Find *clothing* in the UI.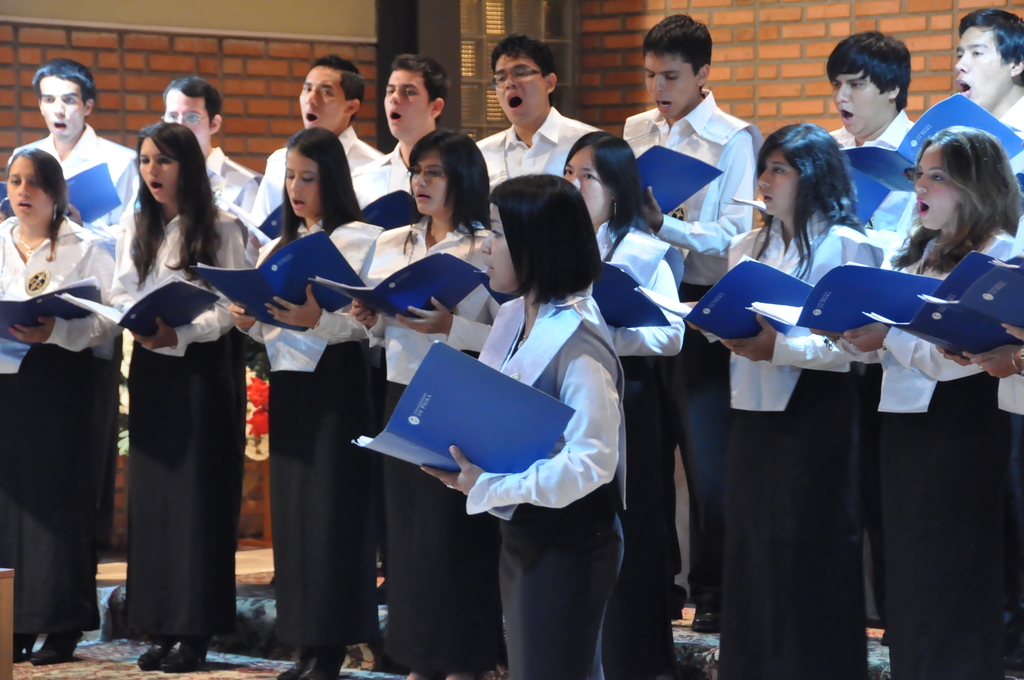
UI element at {"x1": 463, "y1": 289, "x2": 624, "y2": 679}.
